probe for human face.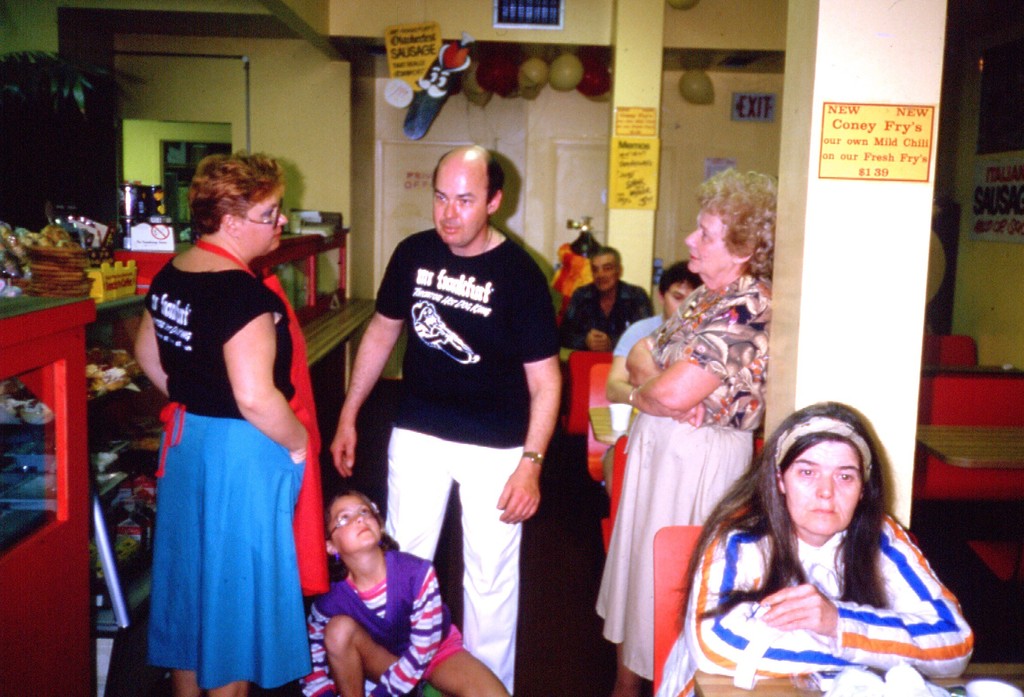
Probe result: left=242, top=180, right=289, bottom=259.
